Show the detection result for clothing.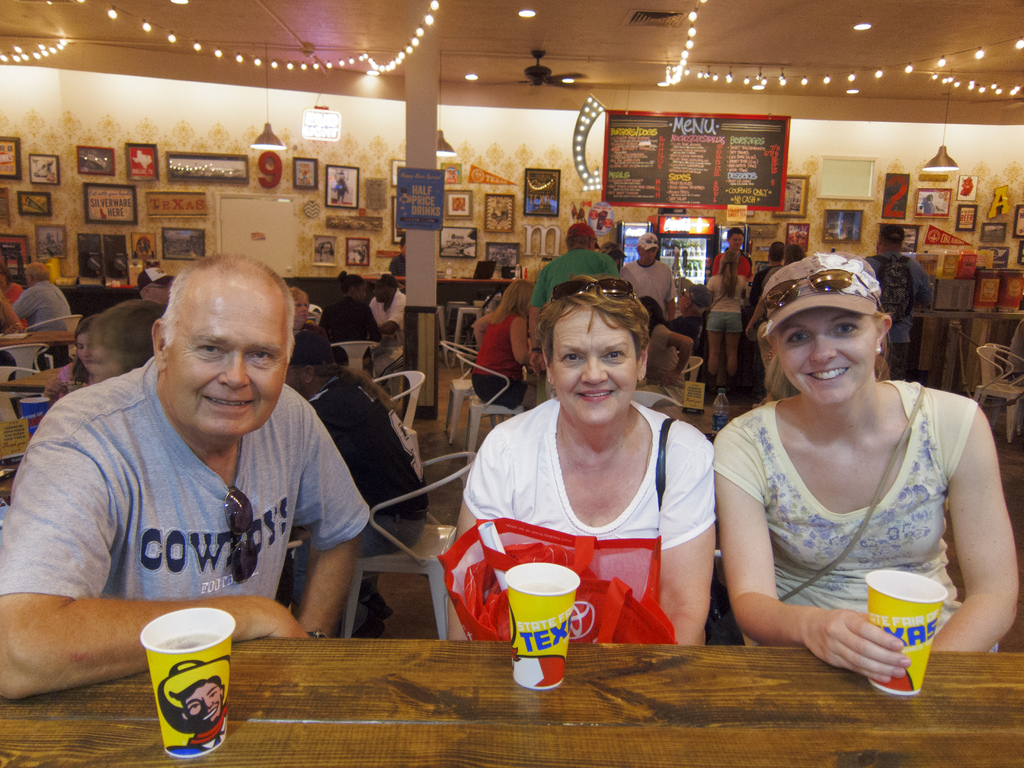
rect(714, 241, 756, 278).
